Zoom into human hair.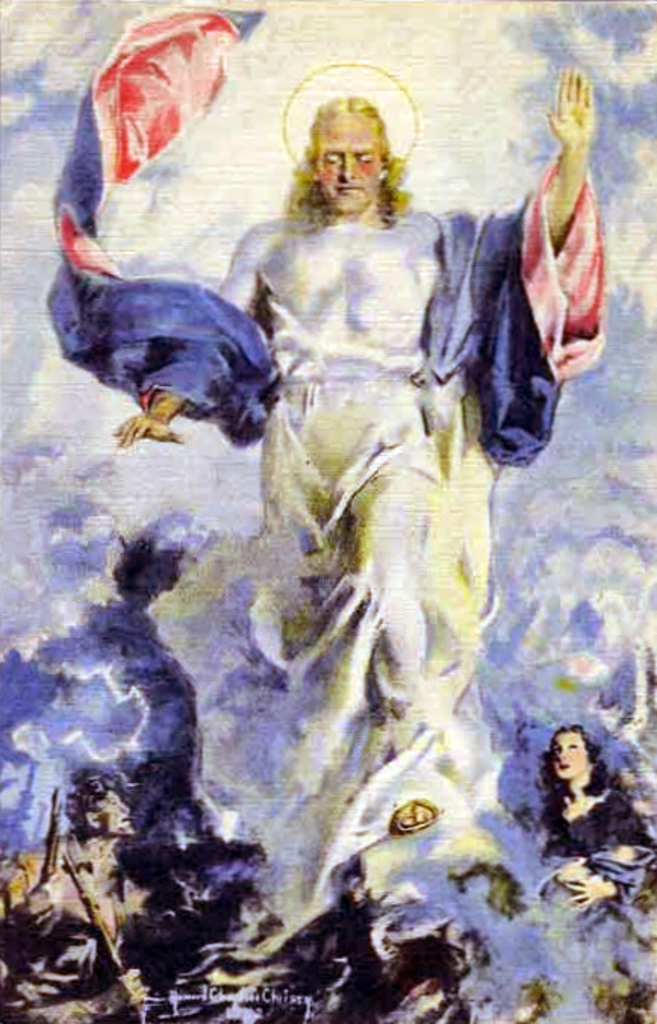
Zoom target: pyautogui.locateOnScreen(56, 765, 111, 838).
